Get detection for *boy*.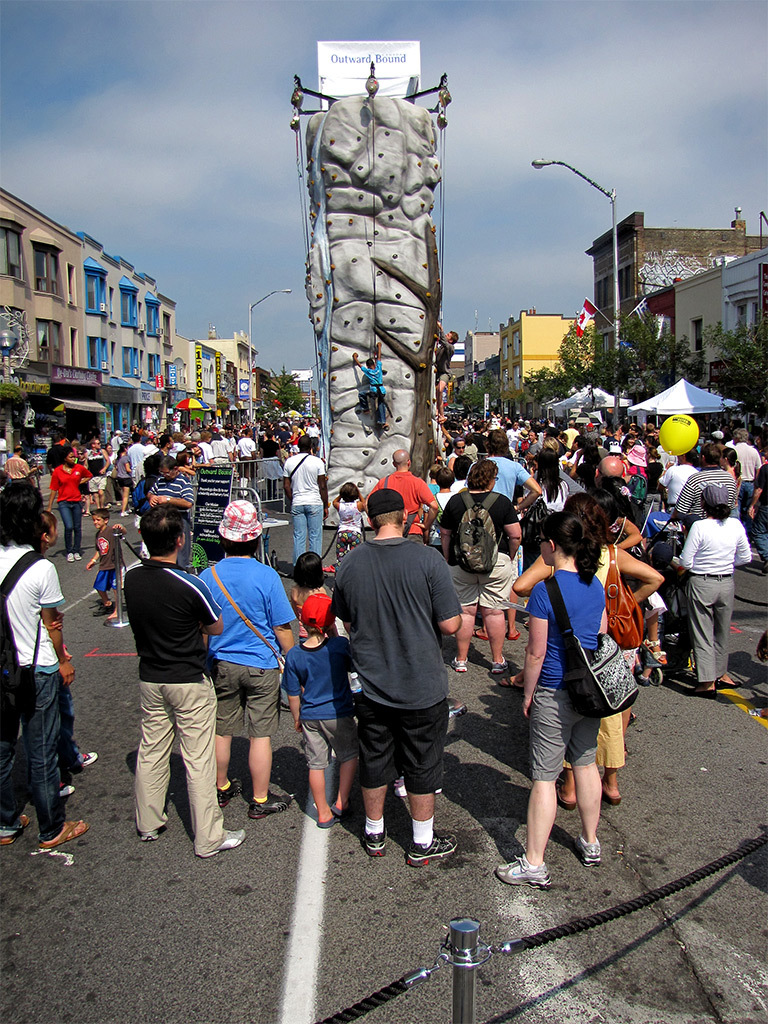
Detection: x1=85 y1=500 x2=140 y2=630.
